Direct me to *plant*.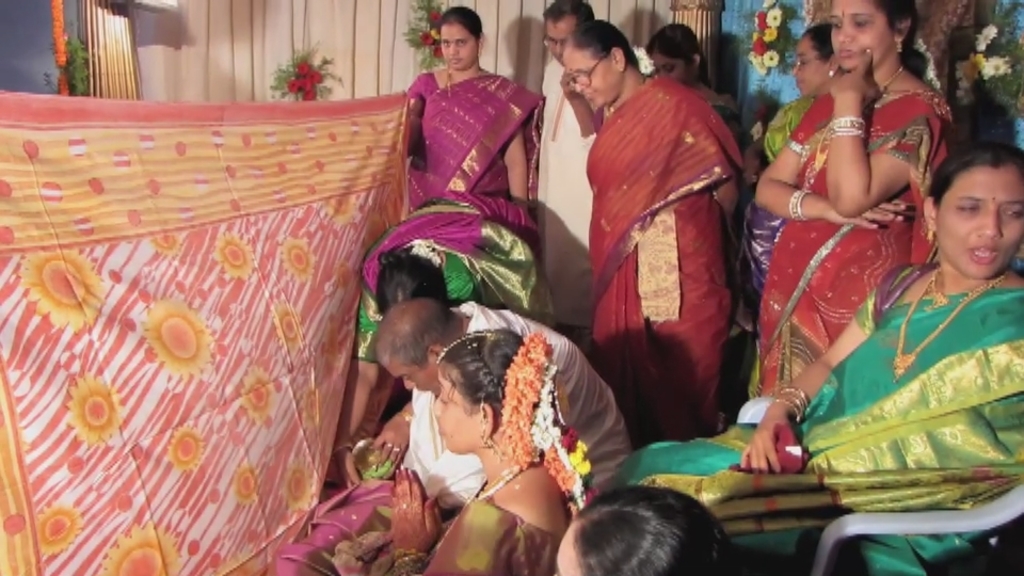
Direction: <region>53, 19, 94, 100</region>.
